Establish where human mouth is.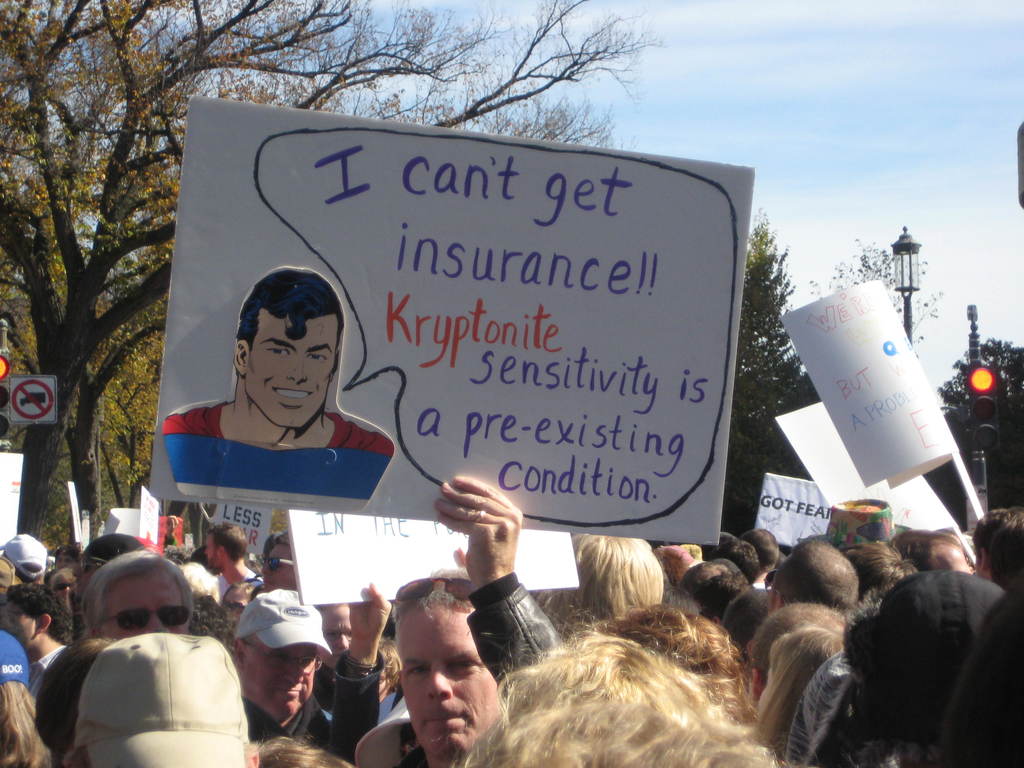
Established at (262, 580, 275, 590).
